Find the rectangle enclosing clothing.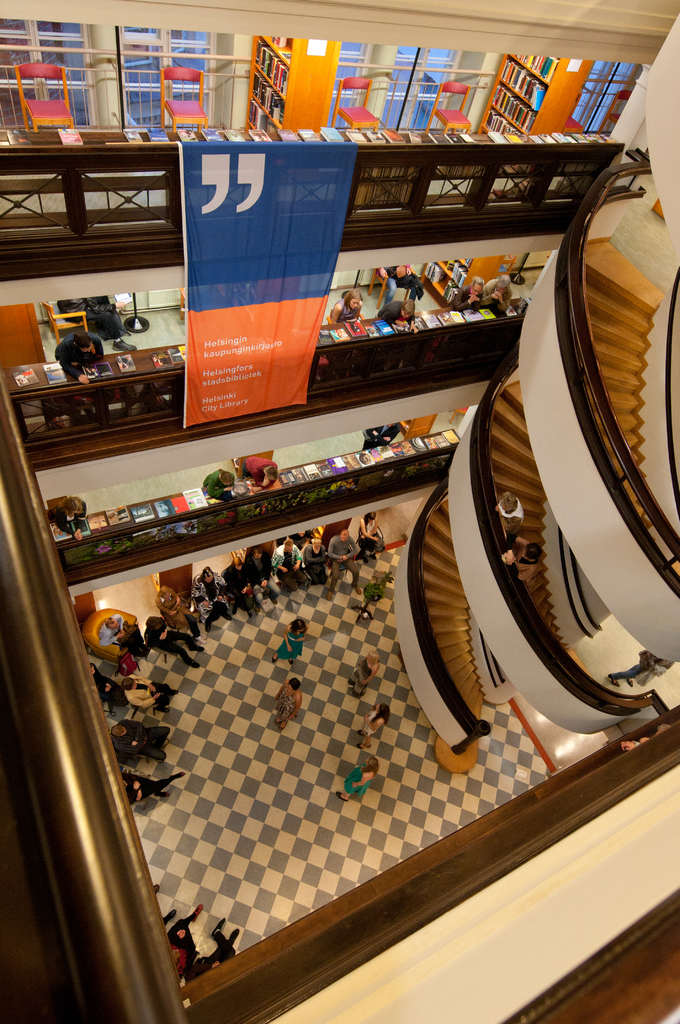
{"x1": 279, "y1": 610, "x2": 317, "y2": 655}.
